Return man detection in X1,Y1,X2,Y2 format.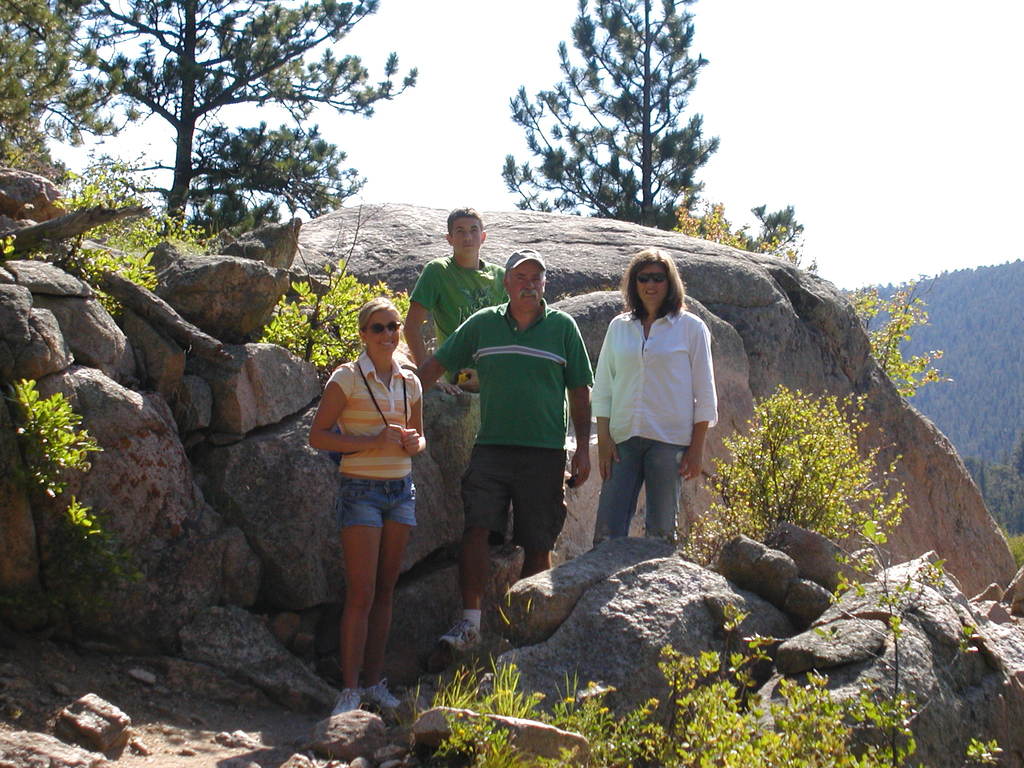
401,205,507,395.
